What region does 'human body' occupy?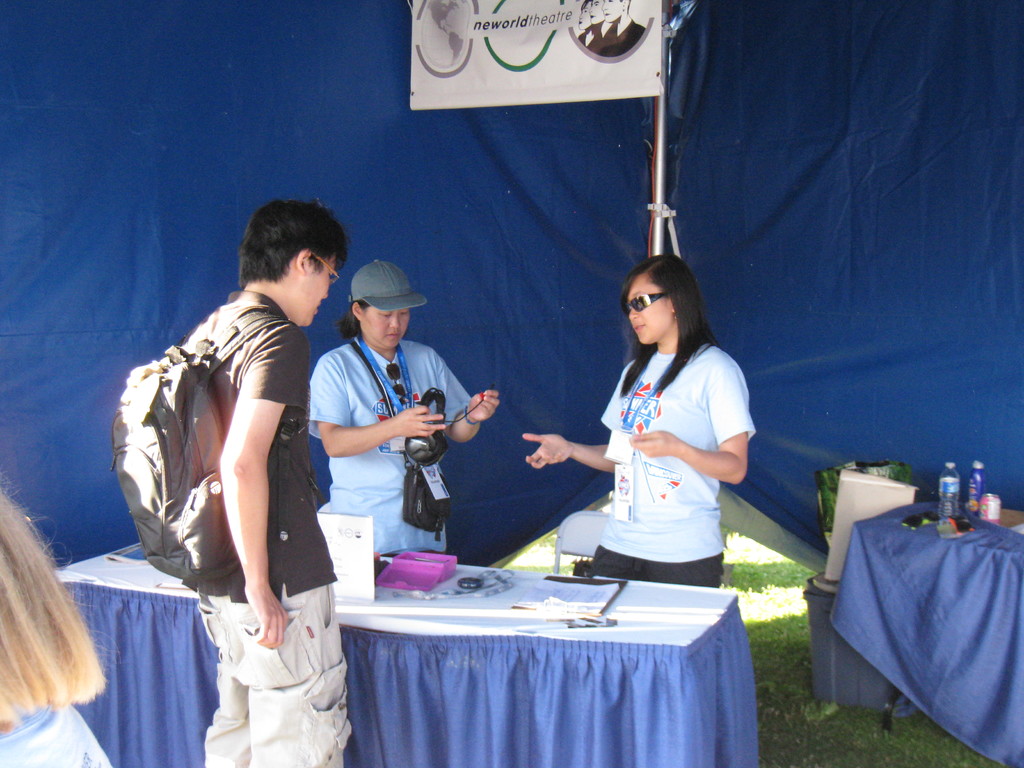
detection(173, 203, 356, 767).
